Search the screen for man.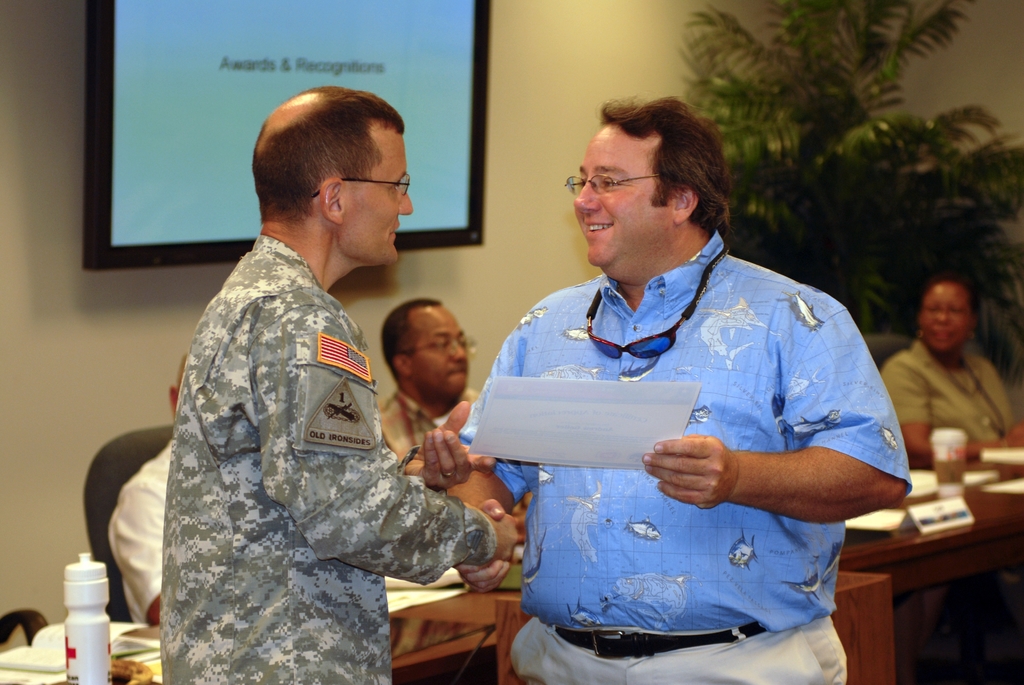
Found at detection(376, 297, 484, 458).
